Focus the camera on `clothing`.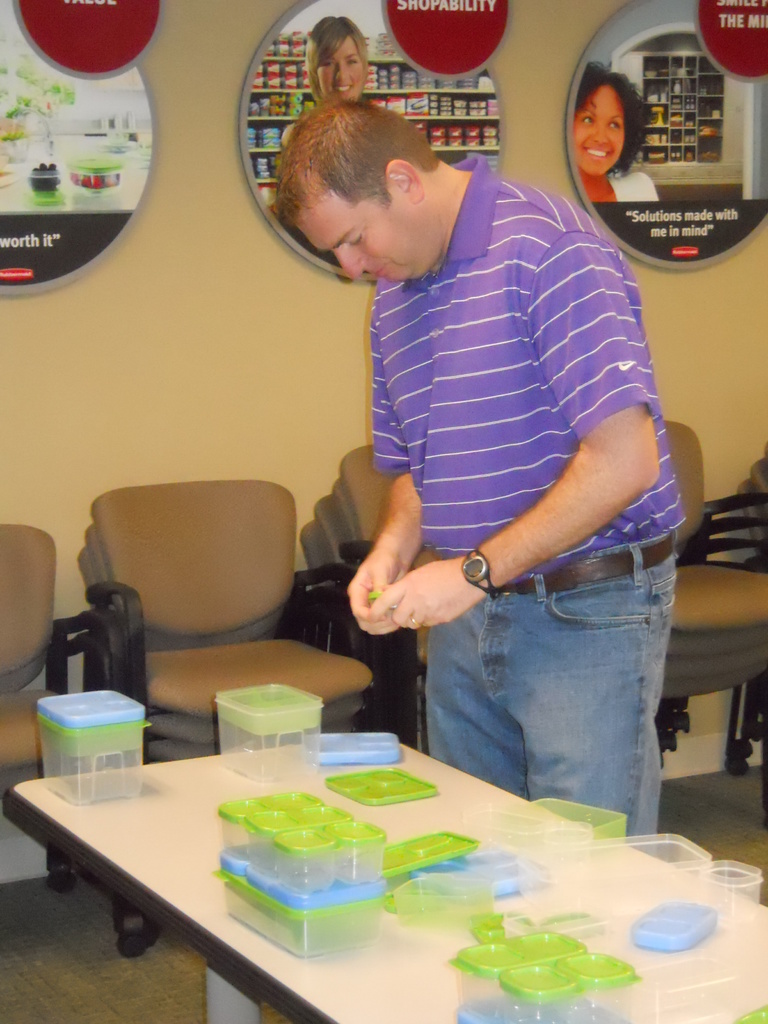
Focus region: select_region(290, 132, 687, 728).
